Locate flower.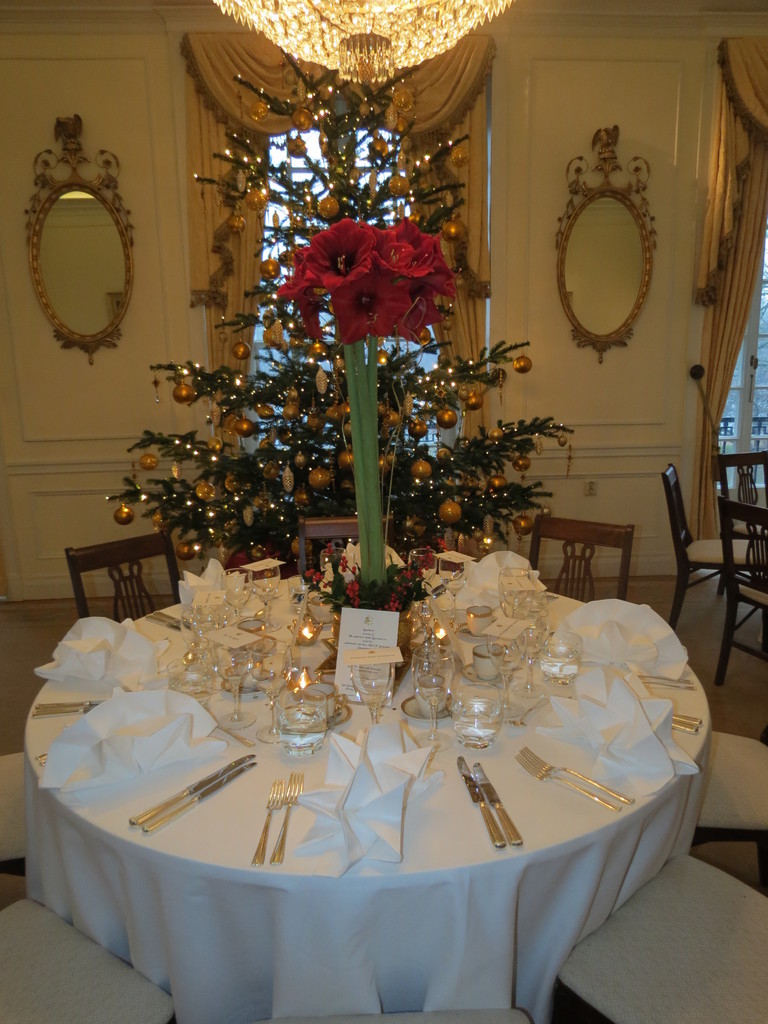
Bounding box: x1=332, y1=269, x2=413, y2=346.
